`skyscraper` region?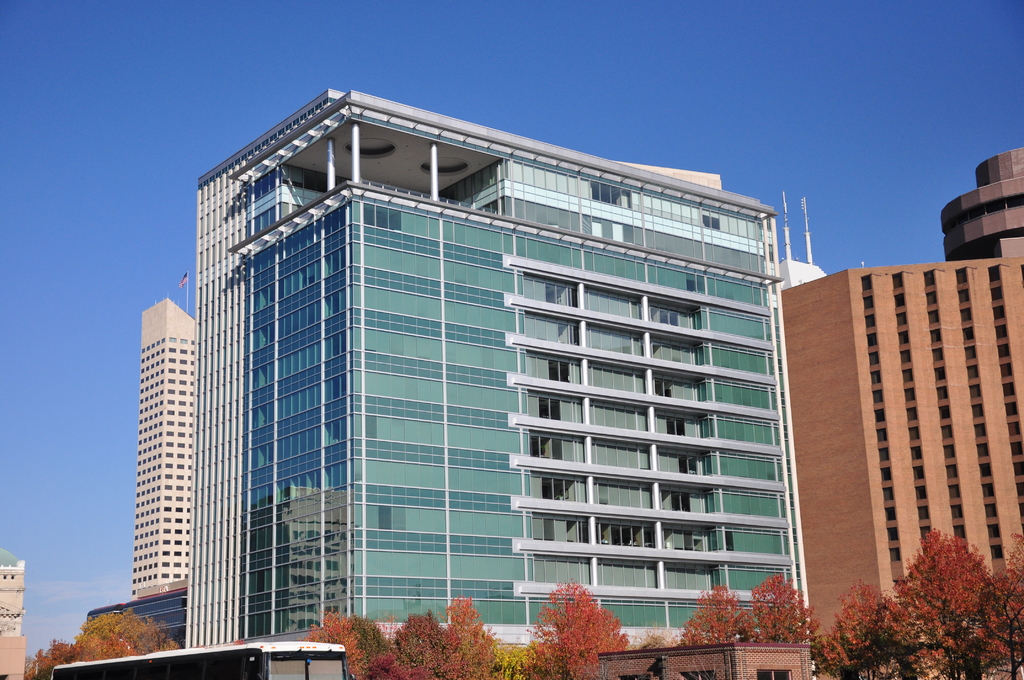
box(0, 541, 27, 679)
